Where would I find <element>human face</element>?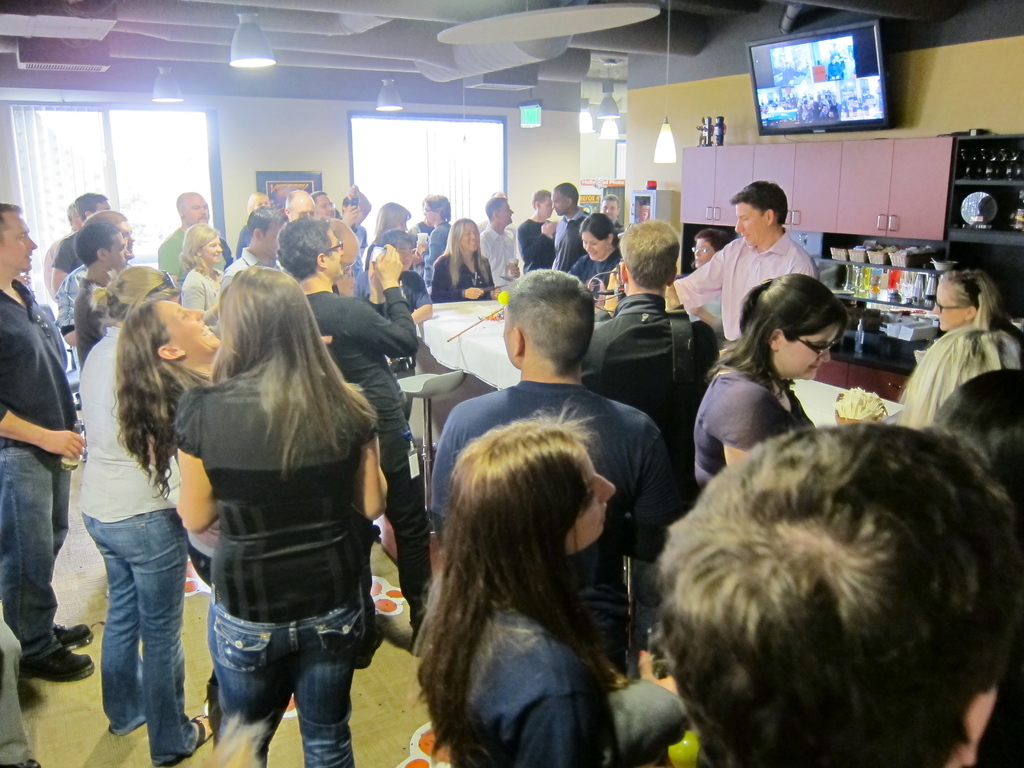
At [left=502, top=315, right=518, bottom=369].
